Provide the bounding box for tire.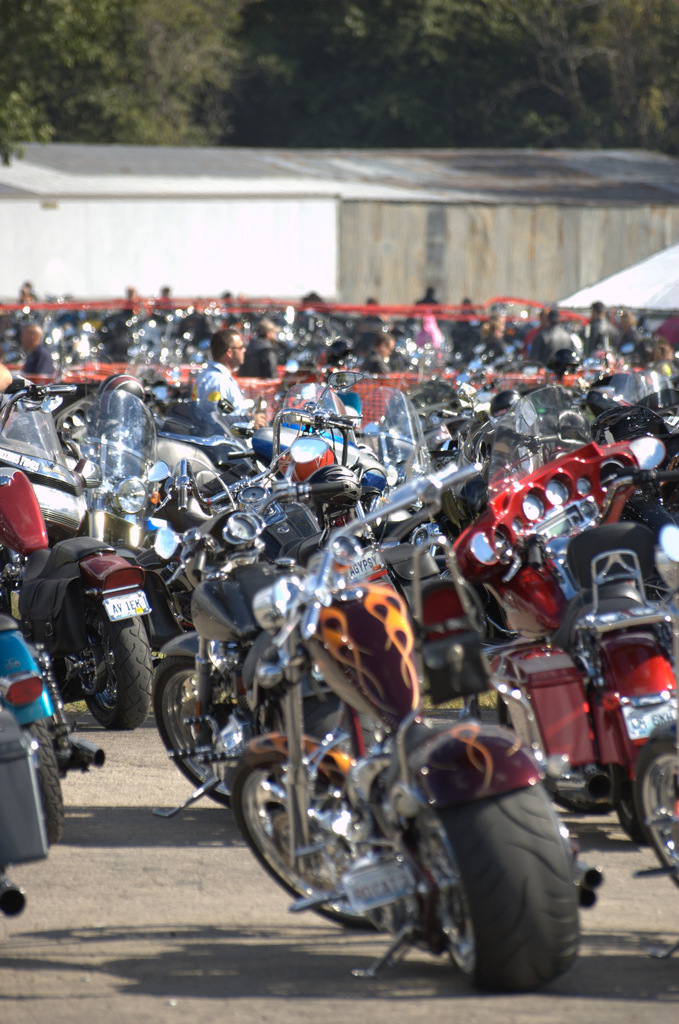
392,713,579,986.
